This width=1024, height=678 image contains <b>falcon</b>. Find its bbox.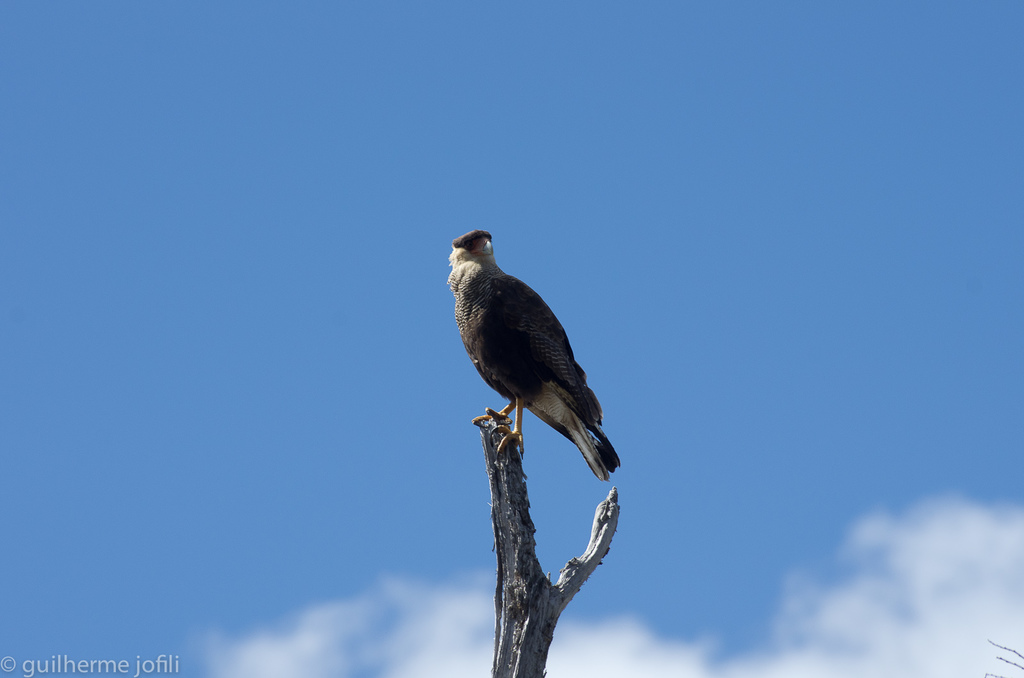
left=445, top=228, right=621, bottom=485.
